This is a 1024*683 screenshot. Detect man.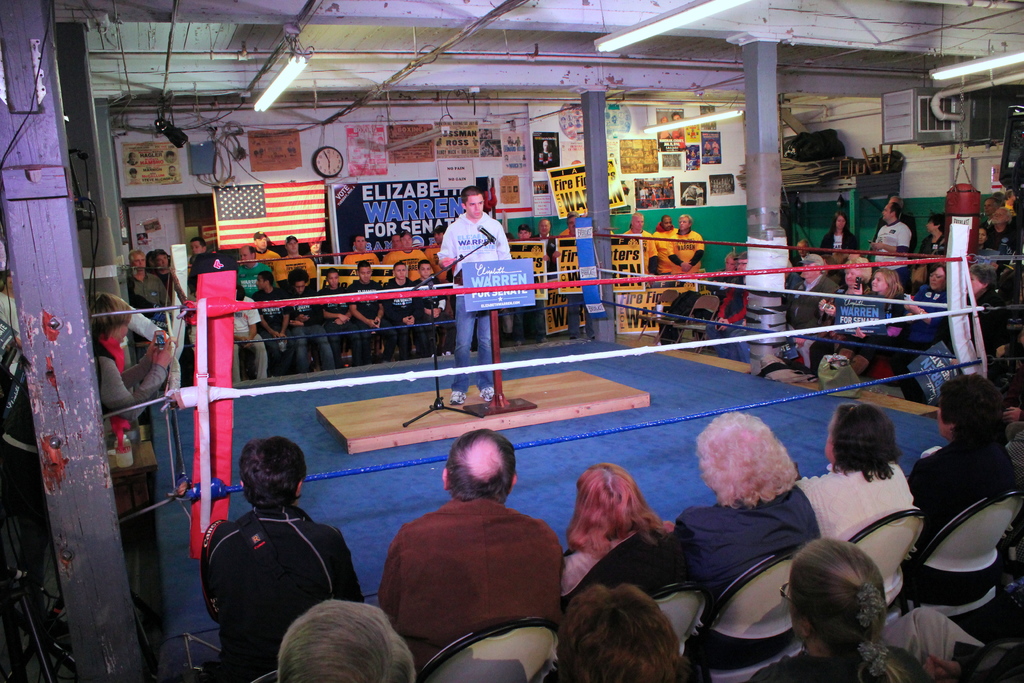
(x1=368, y1=435, x2=582, y2=680).
